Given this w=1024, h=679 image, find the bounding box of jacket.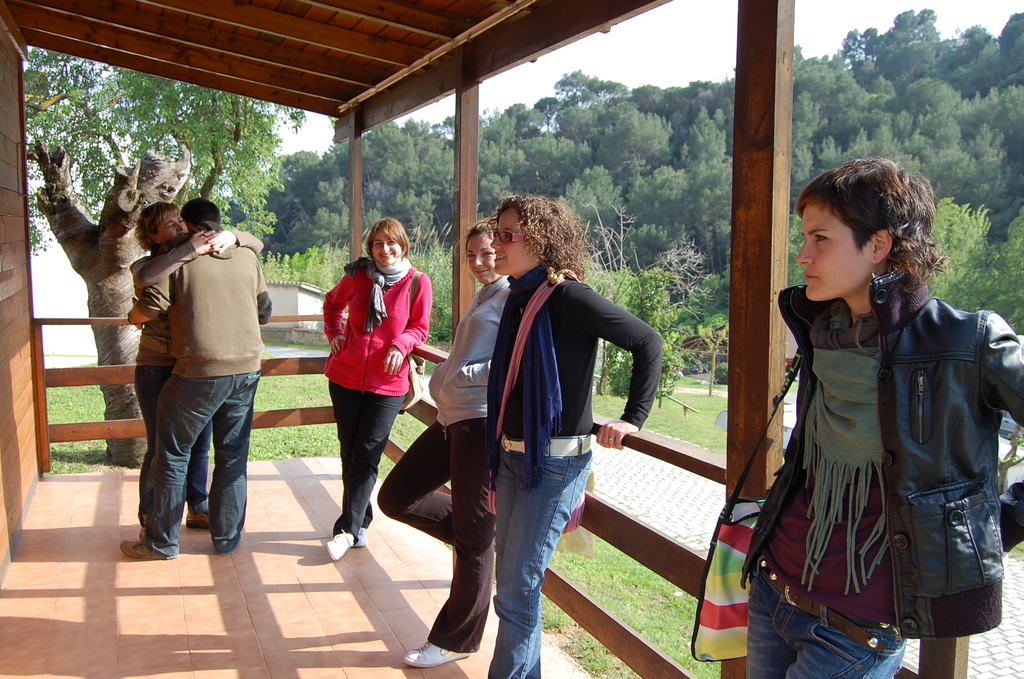
120 240 273 365.
